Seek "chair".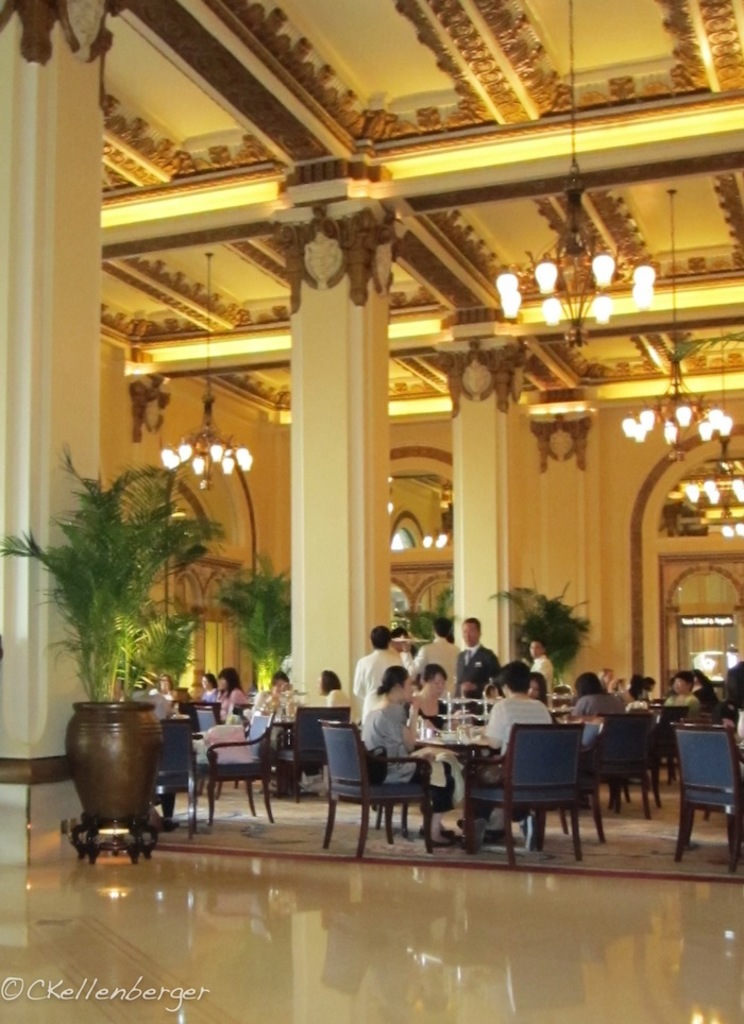
x1=304, y1=718, x2=435, y2=850.
